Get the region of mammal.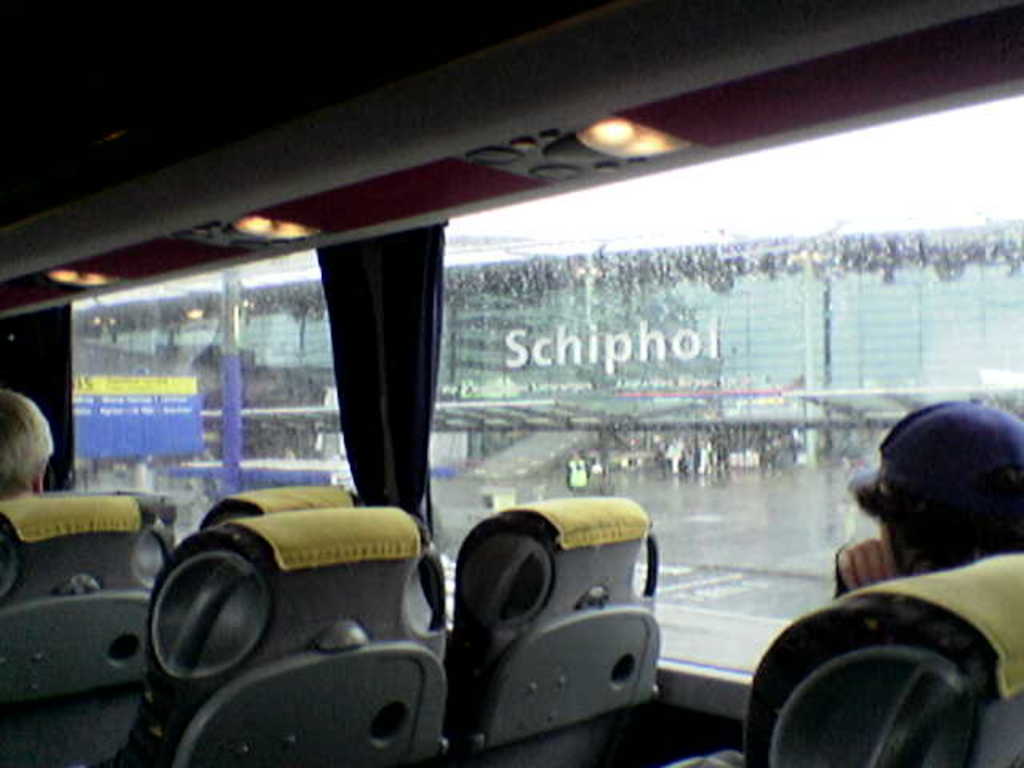
642,365,1018,766.
